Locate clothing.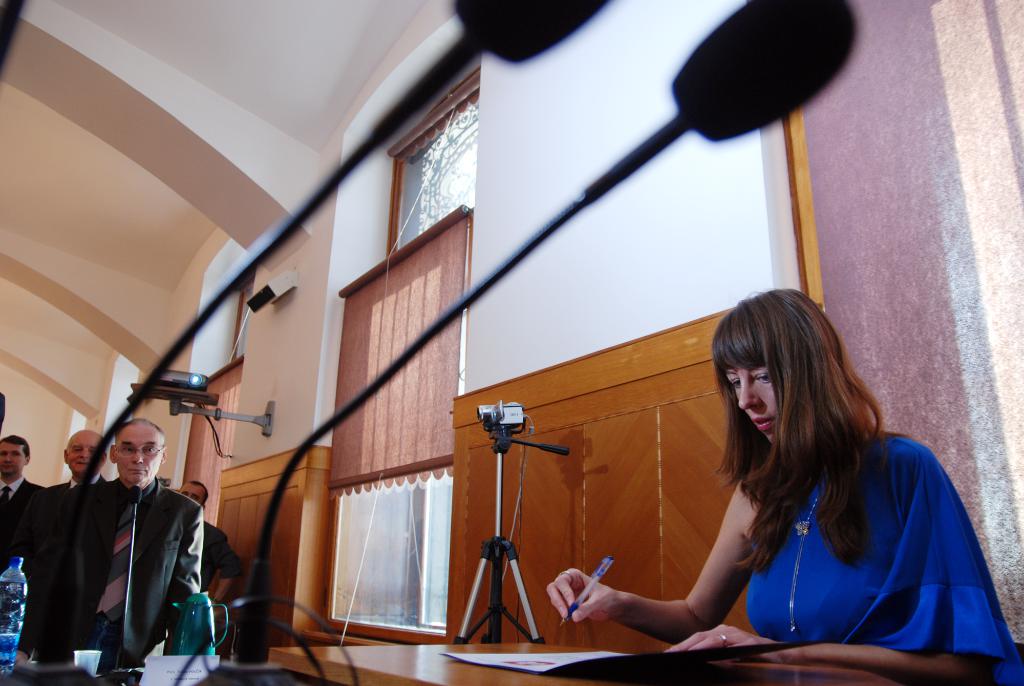
Bounding box: x1=0 y1=476 x2=50 y2=660.
